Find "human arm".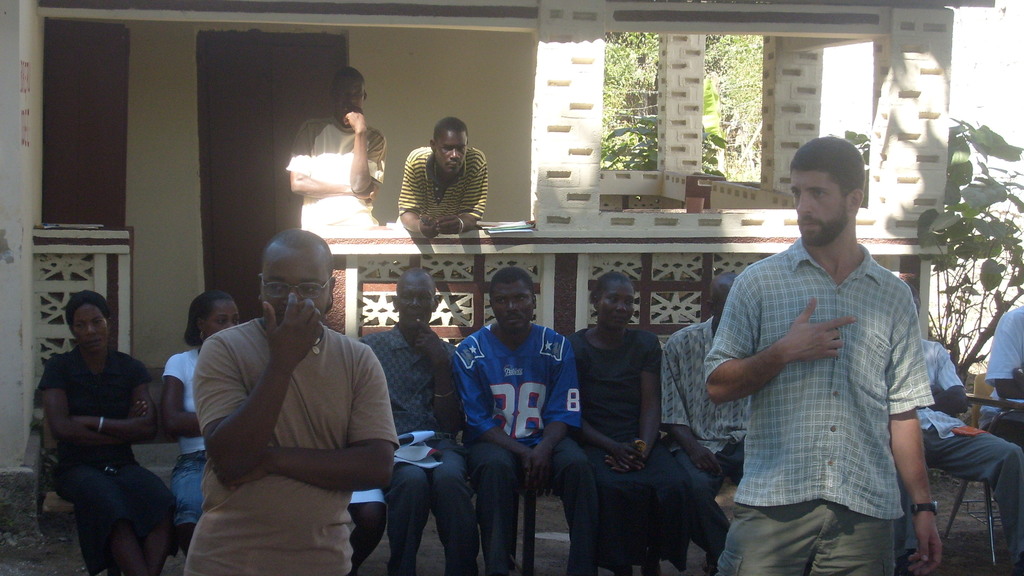
36/353/151/449.
